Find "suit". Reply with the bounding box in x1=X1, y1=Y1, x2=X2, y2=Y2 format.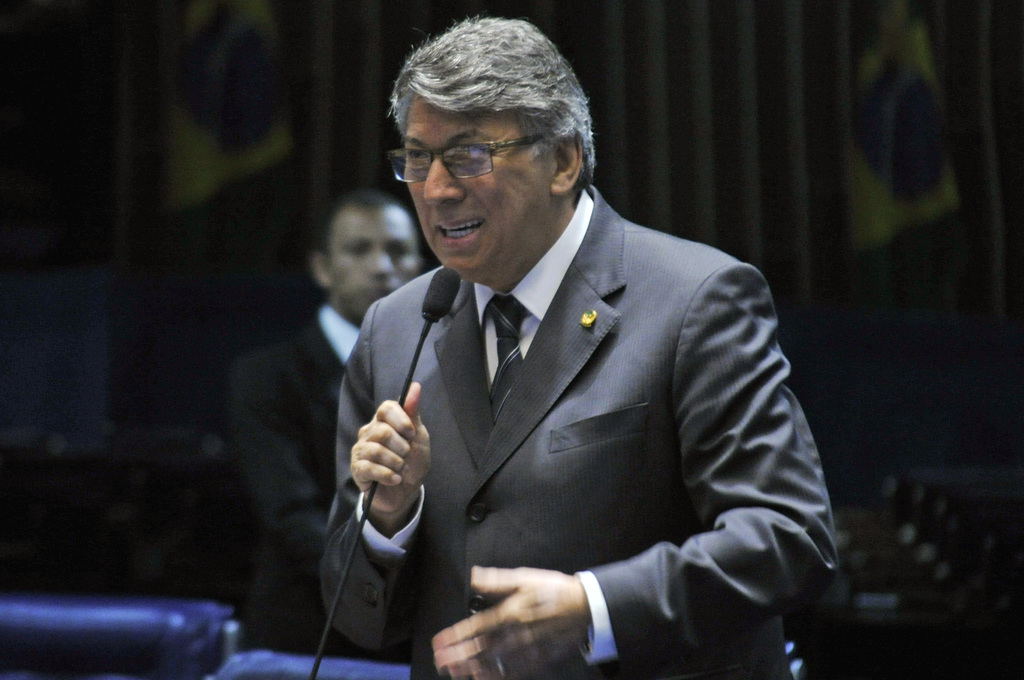
x1=235, y1=306, x2=372, y2=661.
